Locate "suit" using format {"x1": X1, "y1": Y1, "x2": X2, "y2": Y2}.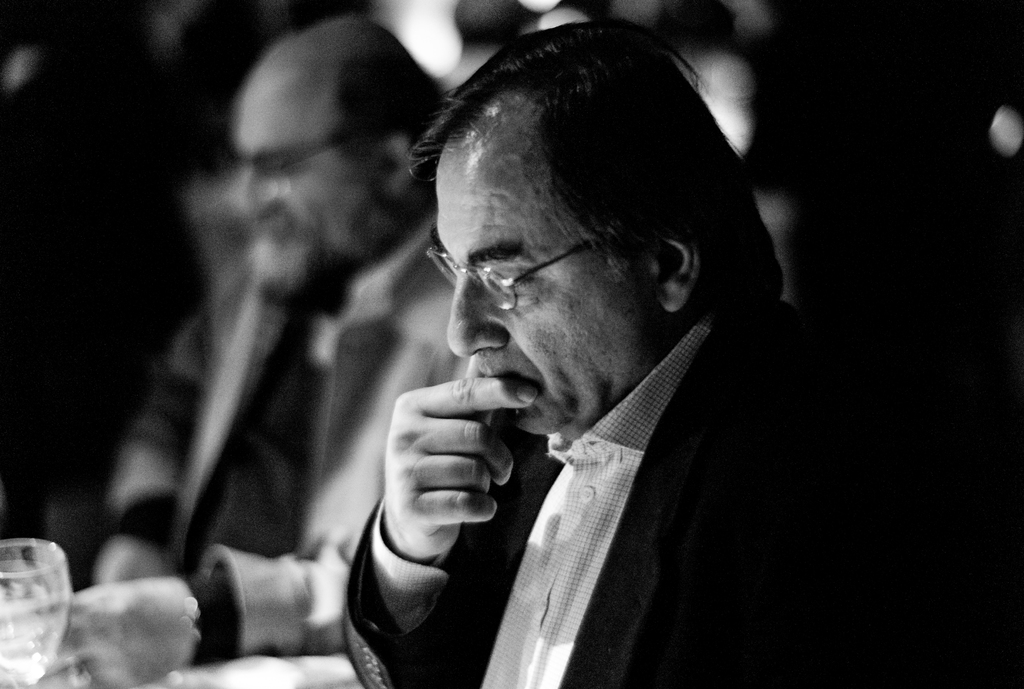
{"x1": 428, "y1": 204, "x2": 787, "y2": 677}.
